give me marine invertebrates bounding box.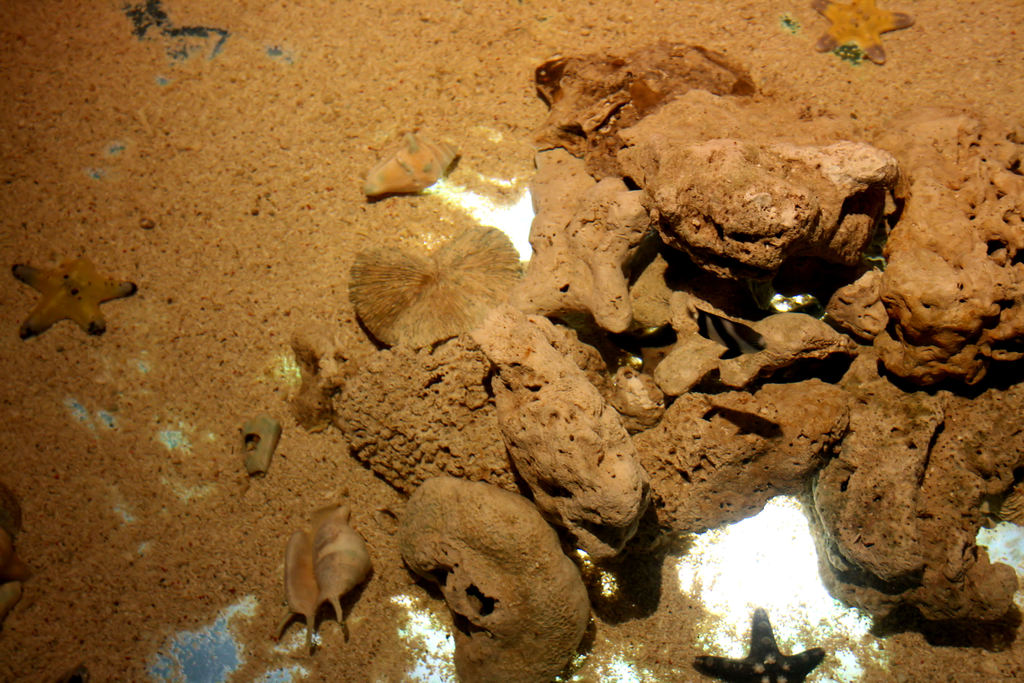
(left=269, top=492, right=372, bottom=656).
